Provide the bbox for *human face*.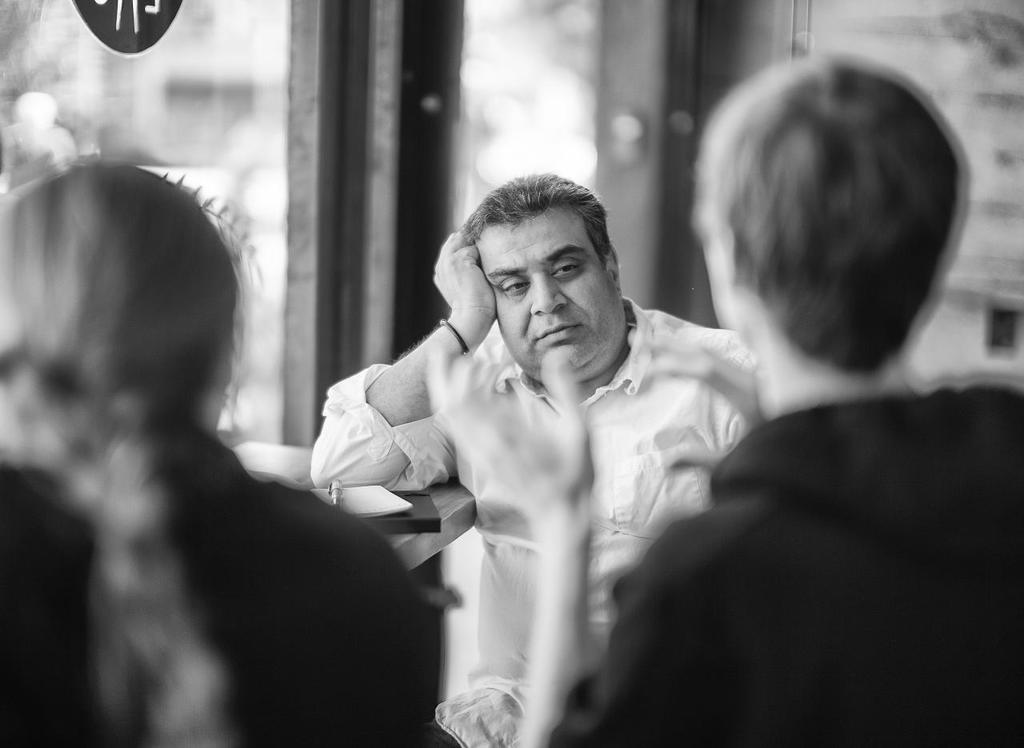
Rect(477, 214, 620, 378).
